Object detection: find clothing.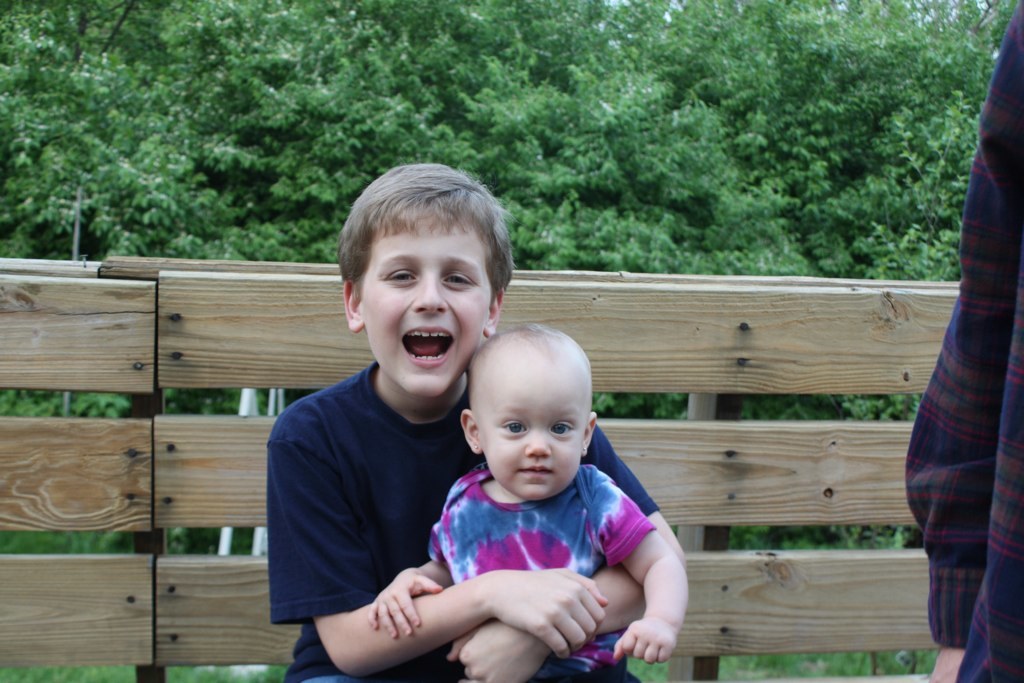
(903, 0, 1023, 682).
